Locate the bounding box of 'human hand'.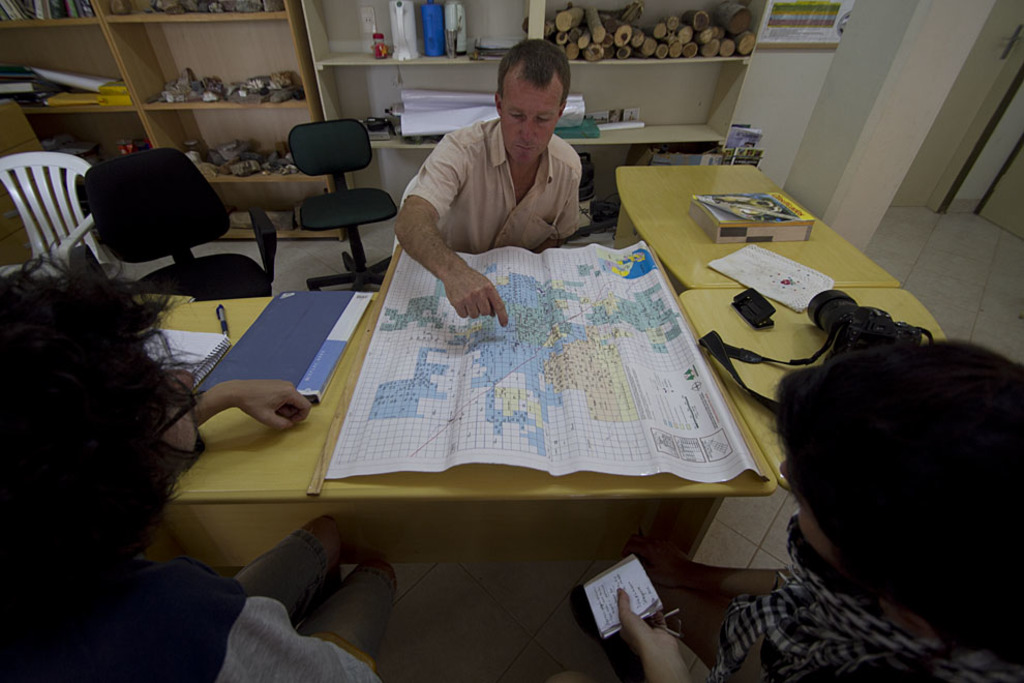
Bounding box: x1=445 y1=264 x2=510 y2=331.
